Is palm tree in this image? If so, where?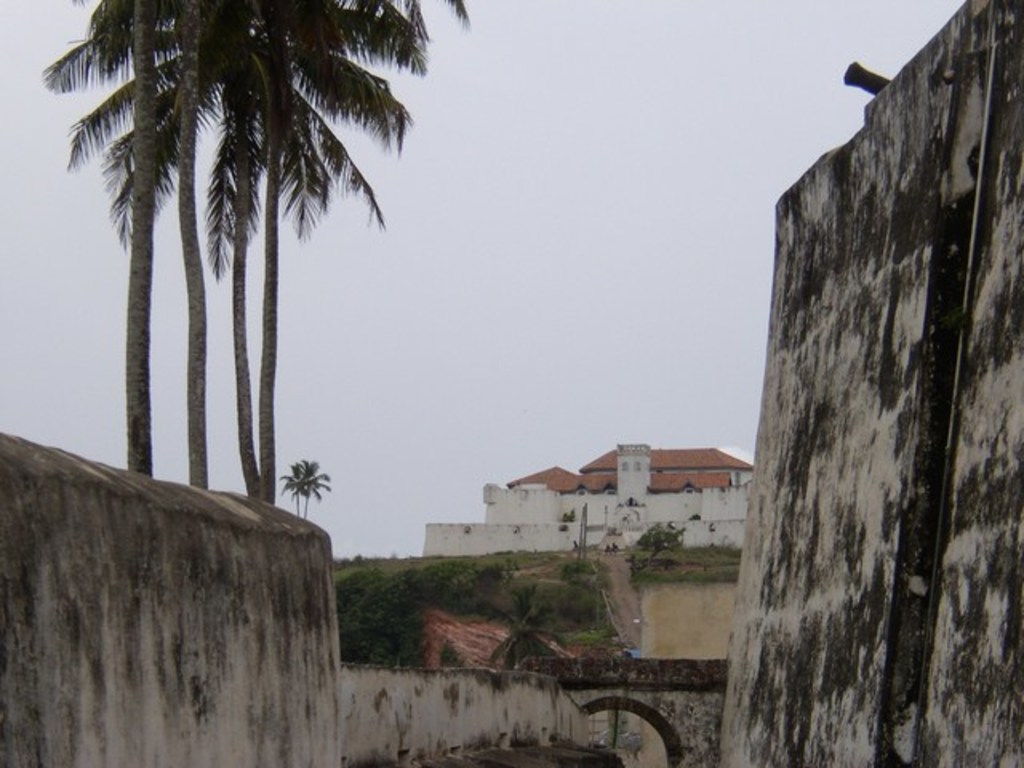
Yes, at [38,0,470,504].
